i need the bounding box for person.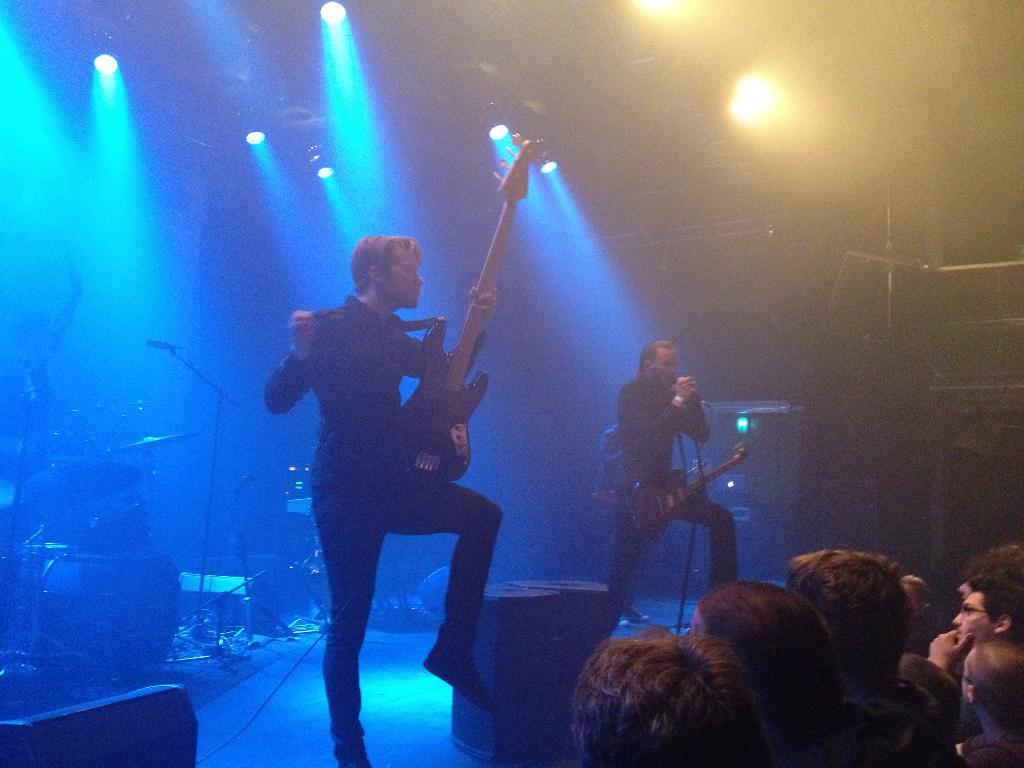
Here it is: <box>0,265,84,488</box>.
